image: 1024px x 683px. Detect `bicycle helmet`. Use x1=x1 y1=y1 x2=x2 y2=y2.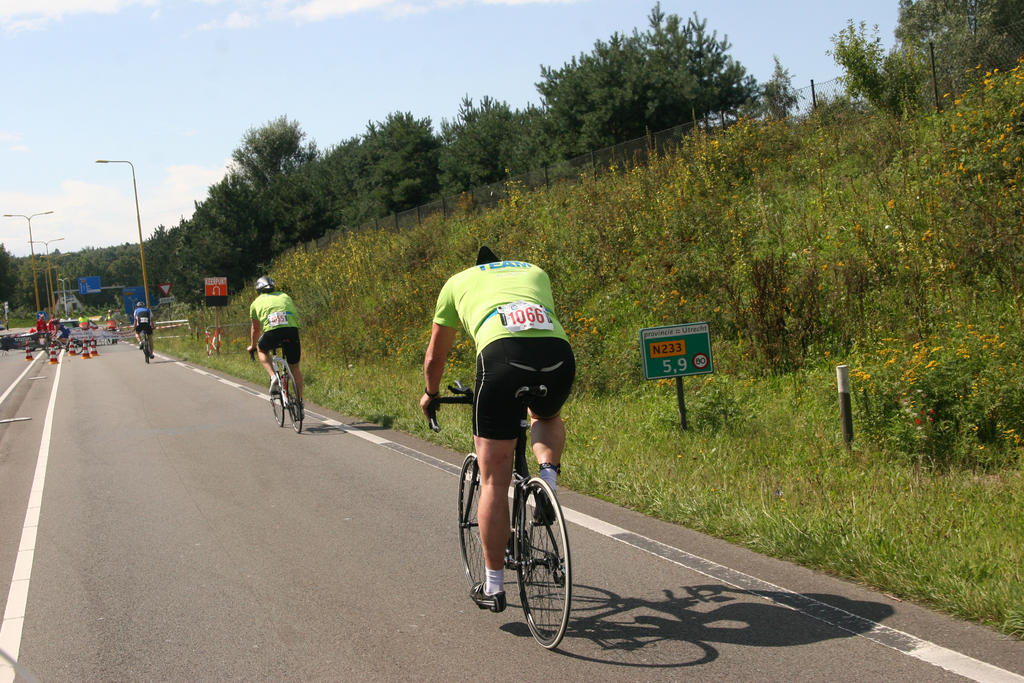
x1=249 y1=276 x2=268 y2=292.
